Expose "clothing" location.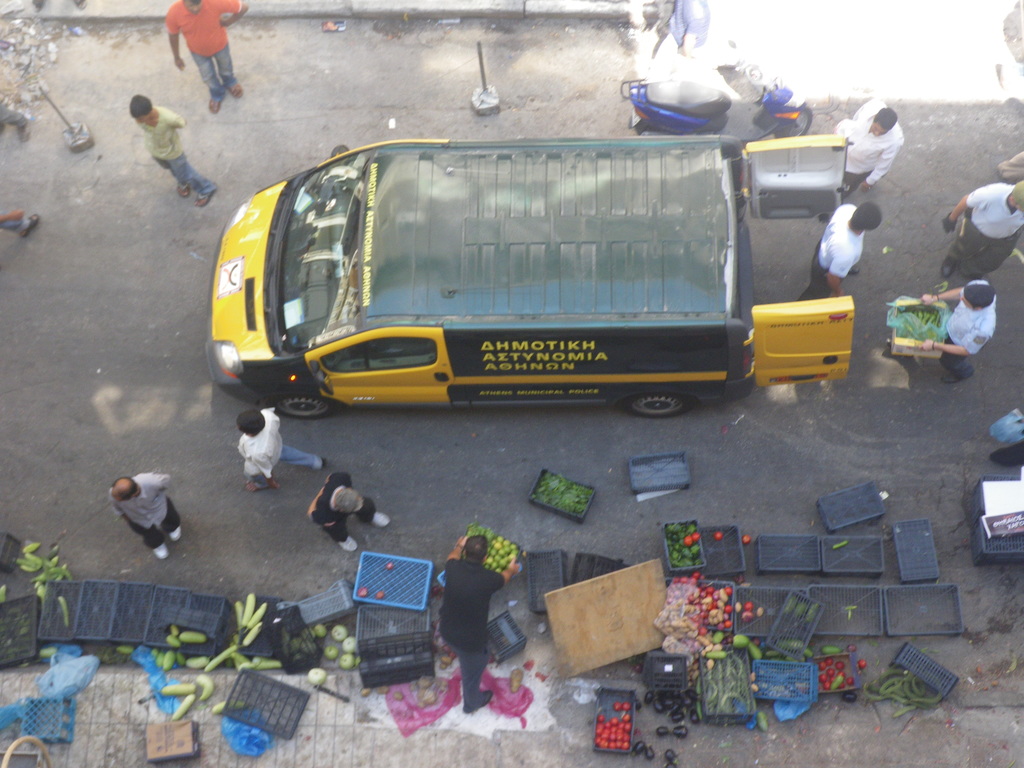
Exposed at box(438, 557, 504, 714).
